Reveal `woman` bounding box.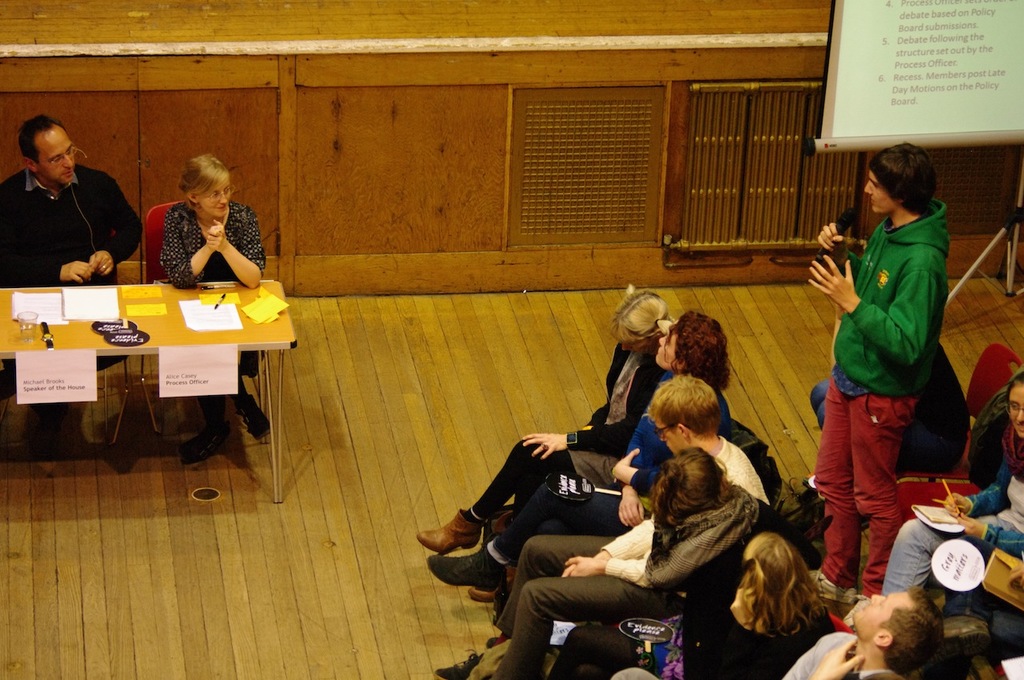
Revealed: detection(880, 366, 1023, 612).
